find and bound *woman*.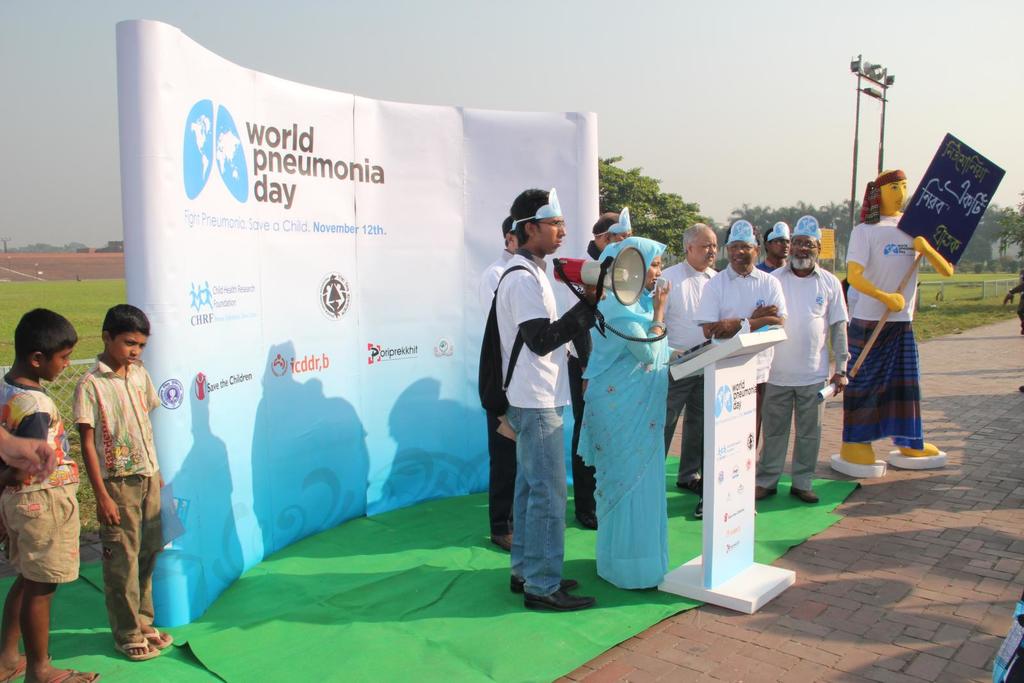
Bound: 587 234 682 618.
